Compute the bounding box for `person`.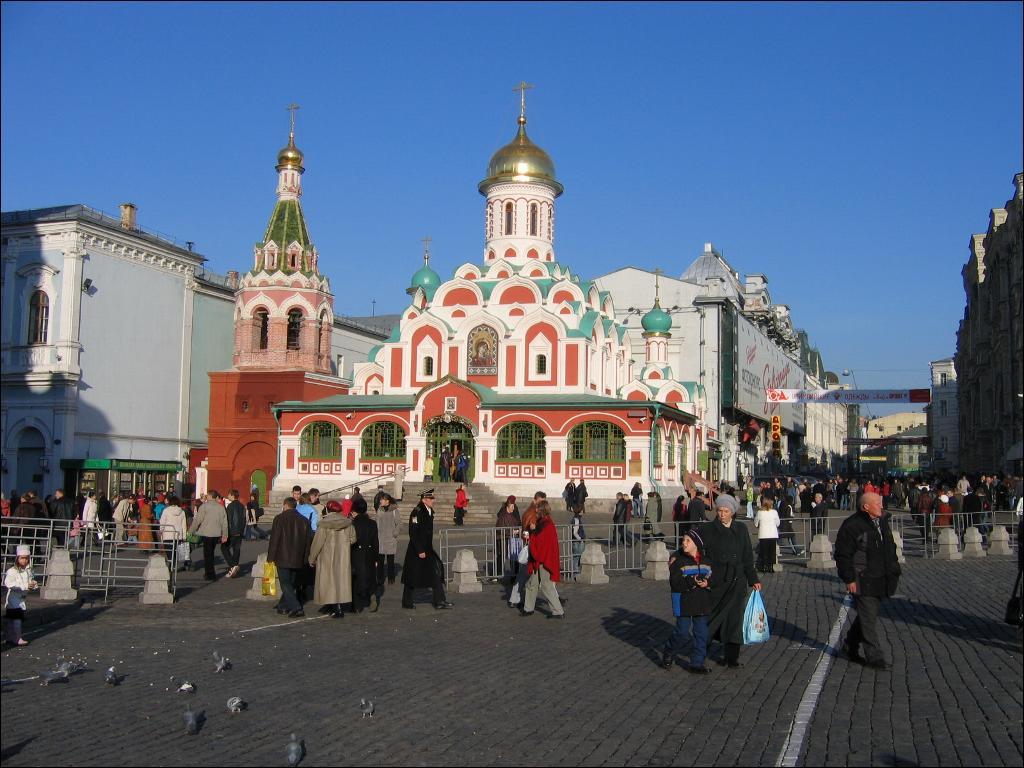
{"left": 626, "top": 482, "right": 647, "bottom": 517}.
